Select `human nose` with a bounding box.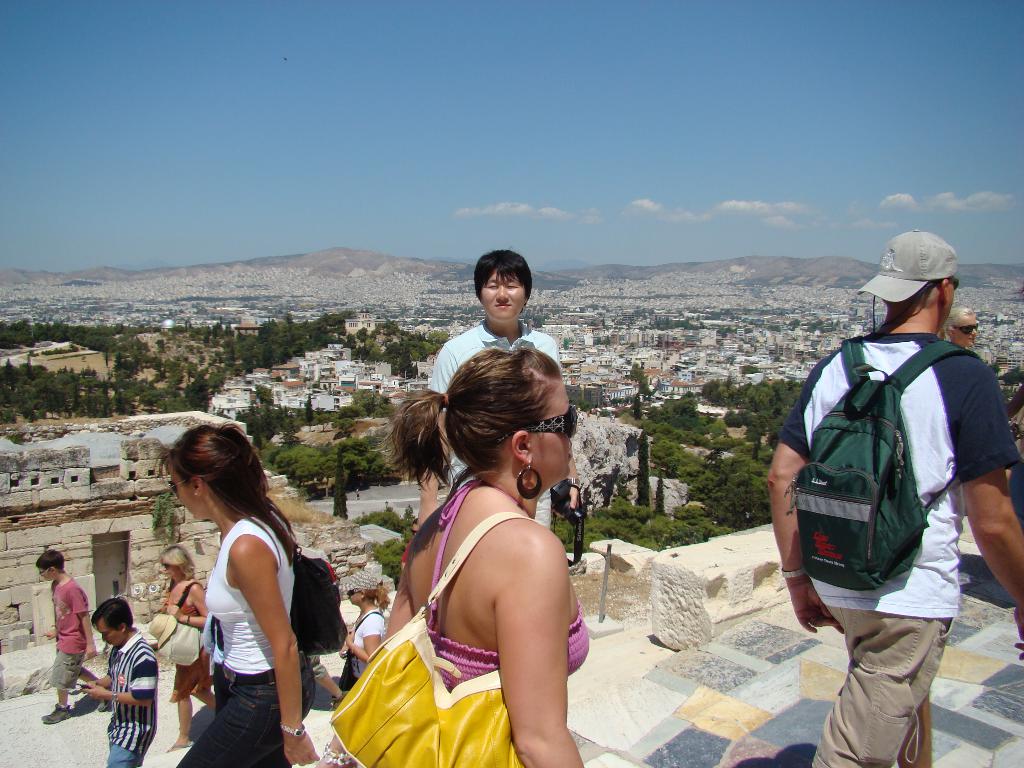
(973,328,977,338).
